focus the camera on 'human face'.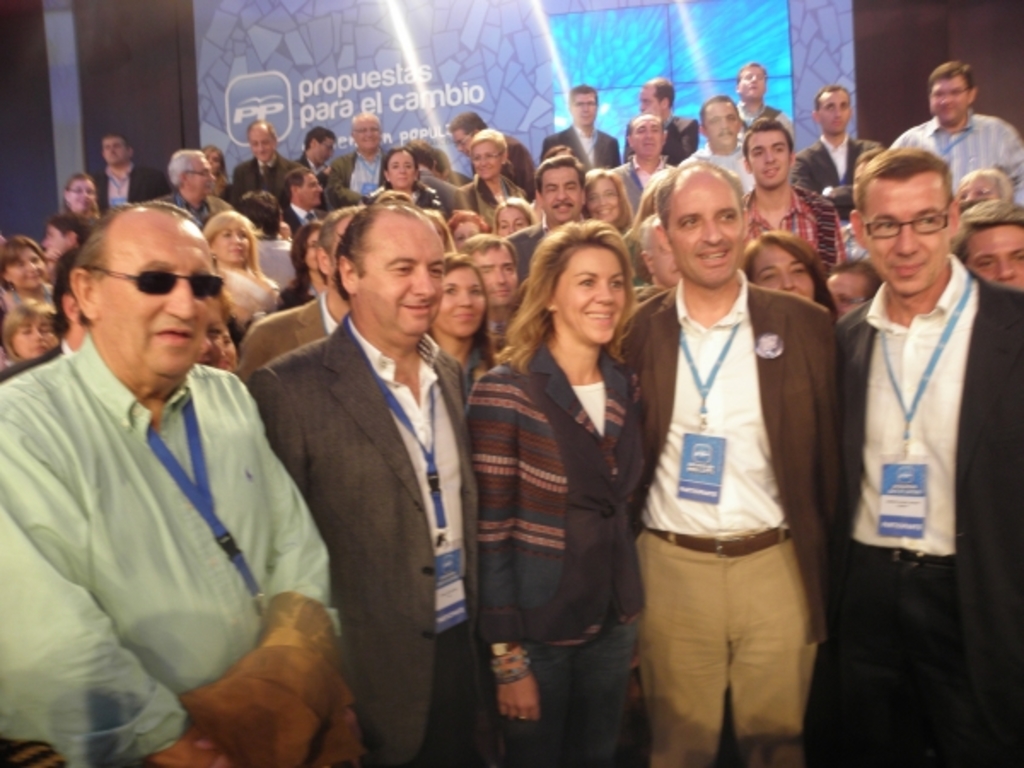
Focus region: (x1=969, y1=224, x2=1022, y2=292).
